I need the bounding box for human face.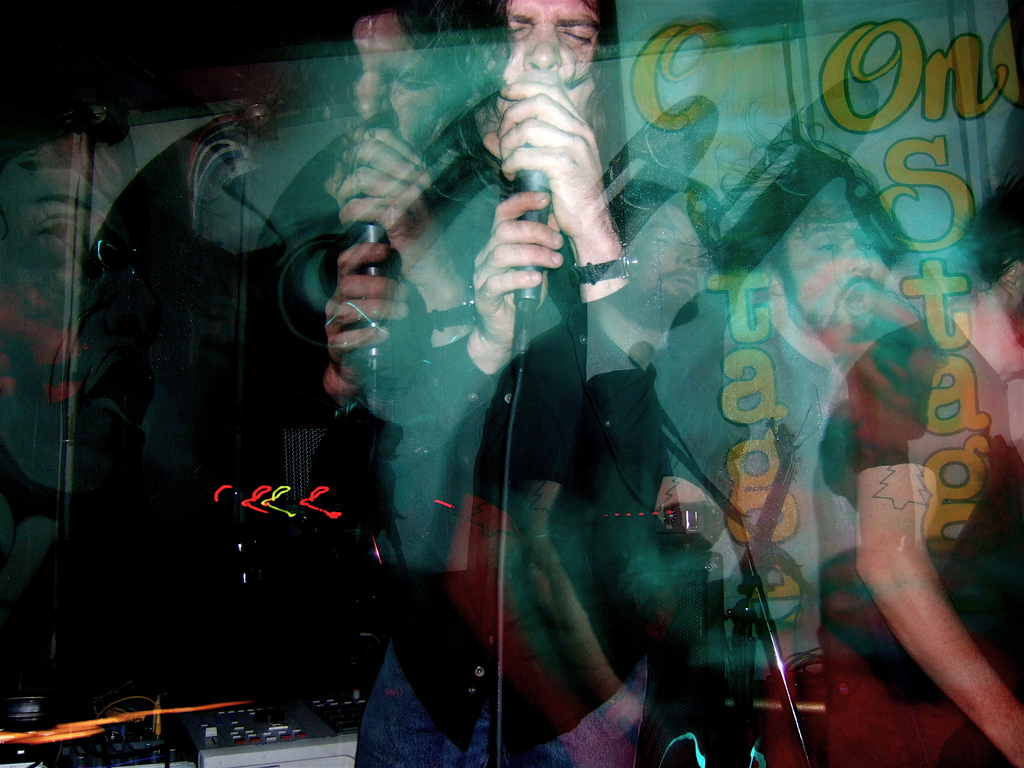
Here it is: {"x1": 482, "y1": 0, "x2": 612, "y2": 125}.
